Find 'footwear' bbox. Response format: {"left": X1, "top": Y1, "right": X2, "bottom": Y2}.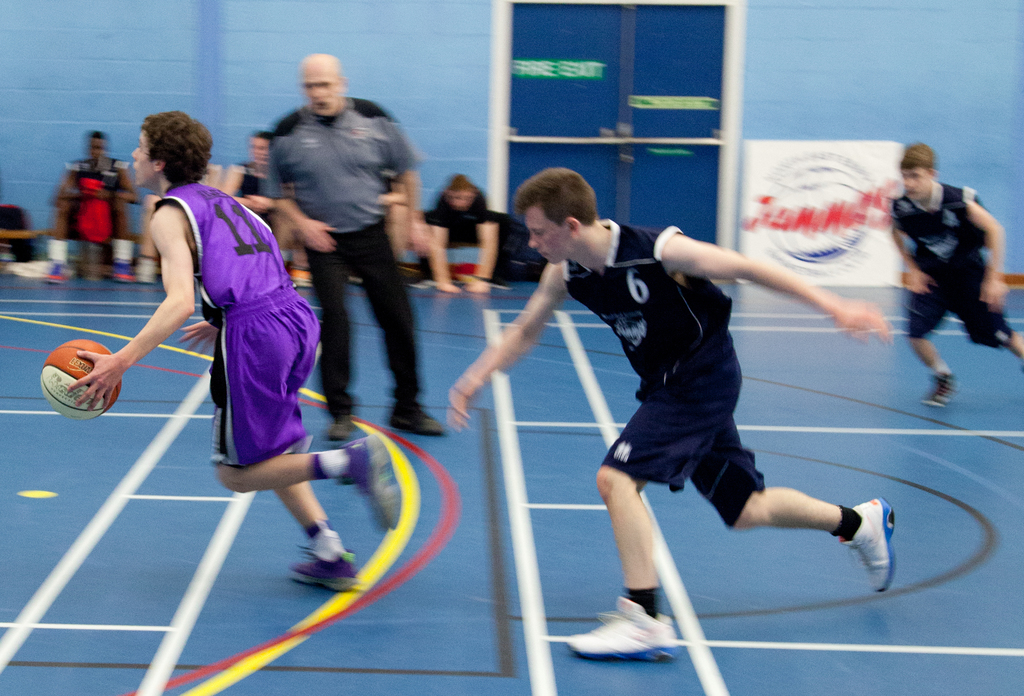
{"left": 390, "top": 409, "right": 448, "bottom": 436}.
